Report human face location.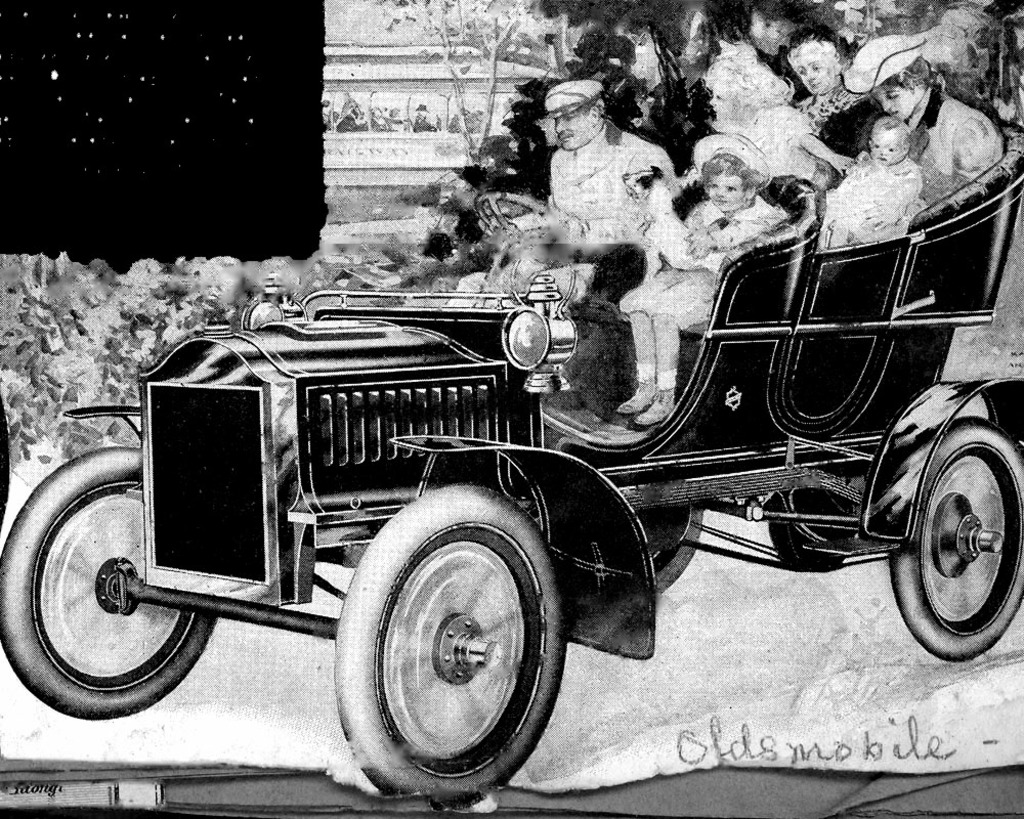
Report: BBox(865, 128, 901, 168).
